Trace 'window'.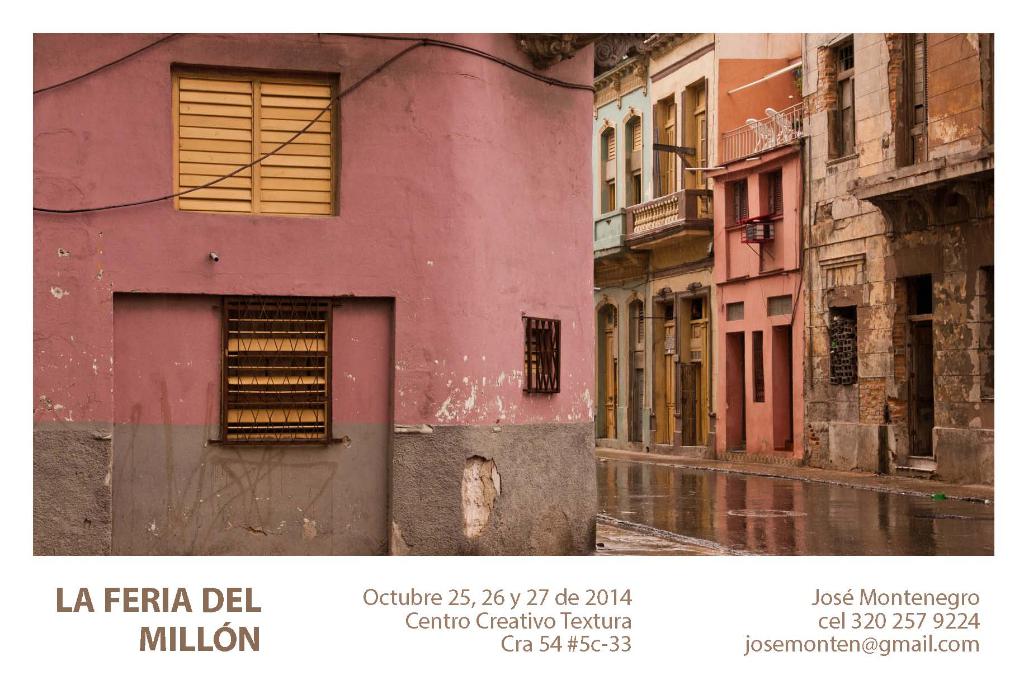
Traced to [166, 61, 340, 219].
